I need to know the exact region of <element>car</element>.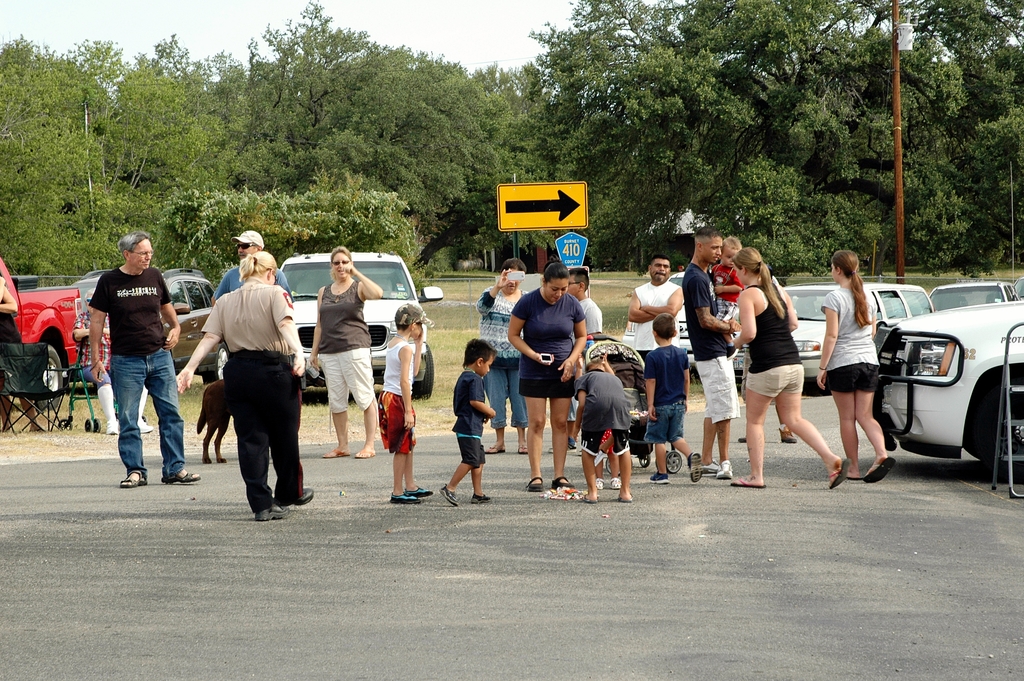
Region: select_region(731, 283, 934, 388).
